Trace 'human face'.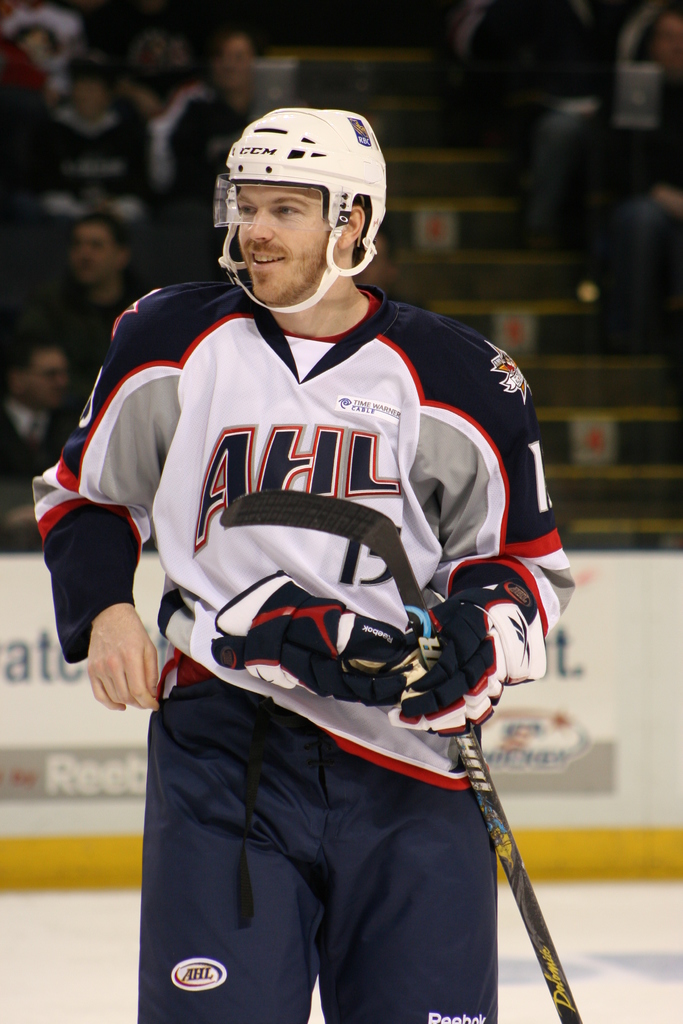
Traced to rect(64, 230, 119, 284).
